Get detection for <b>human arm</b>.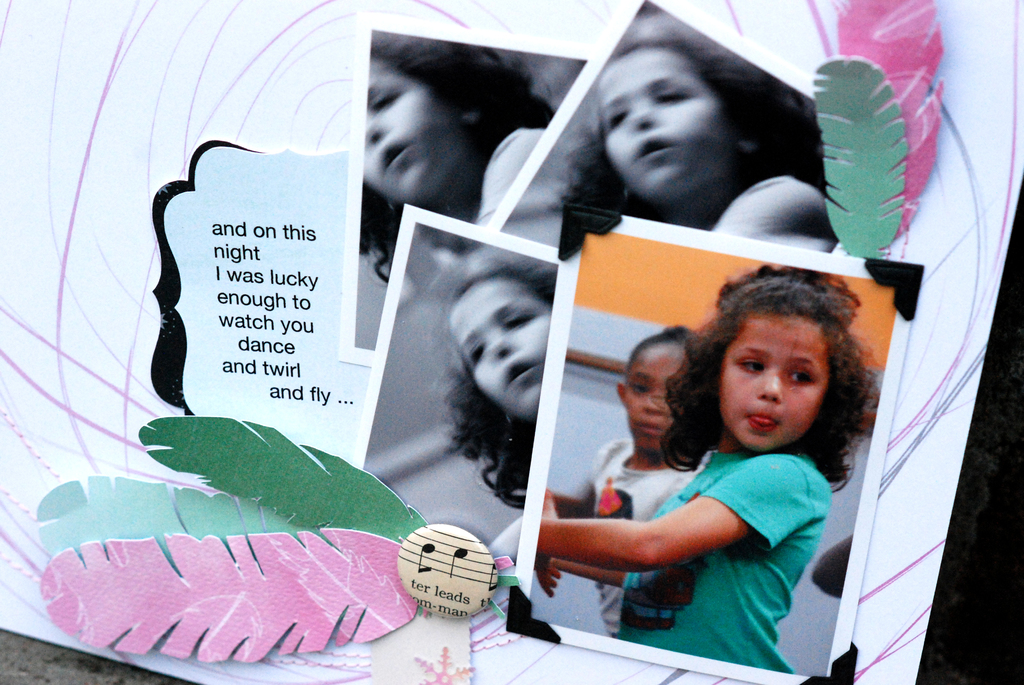
Detection: Rect(550, 443, 602, 519).
